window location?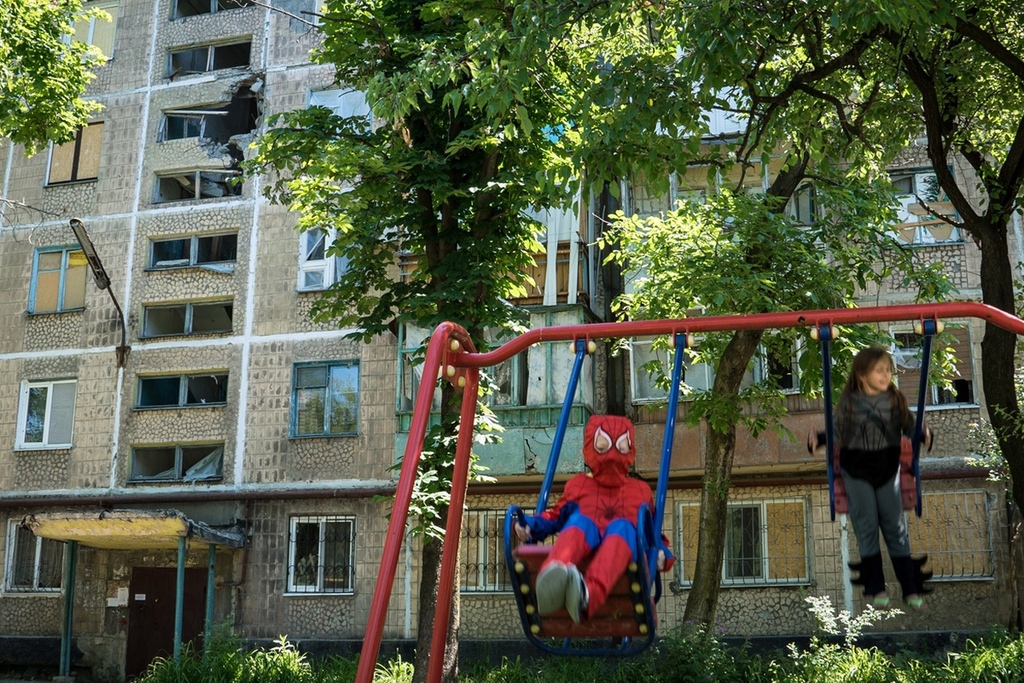
l=162, t=37, r=249, b=78
